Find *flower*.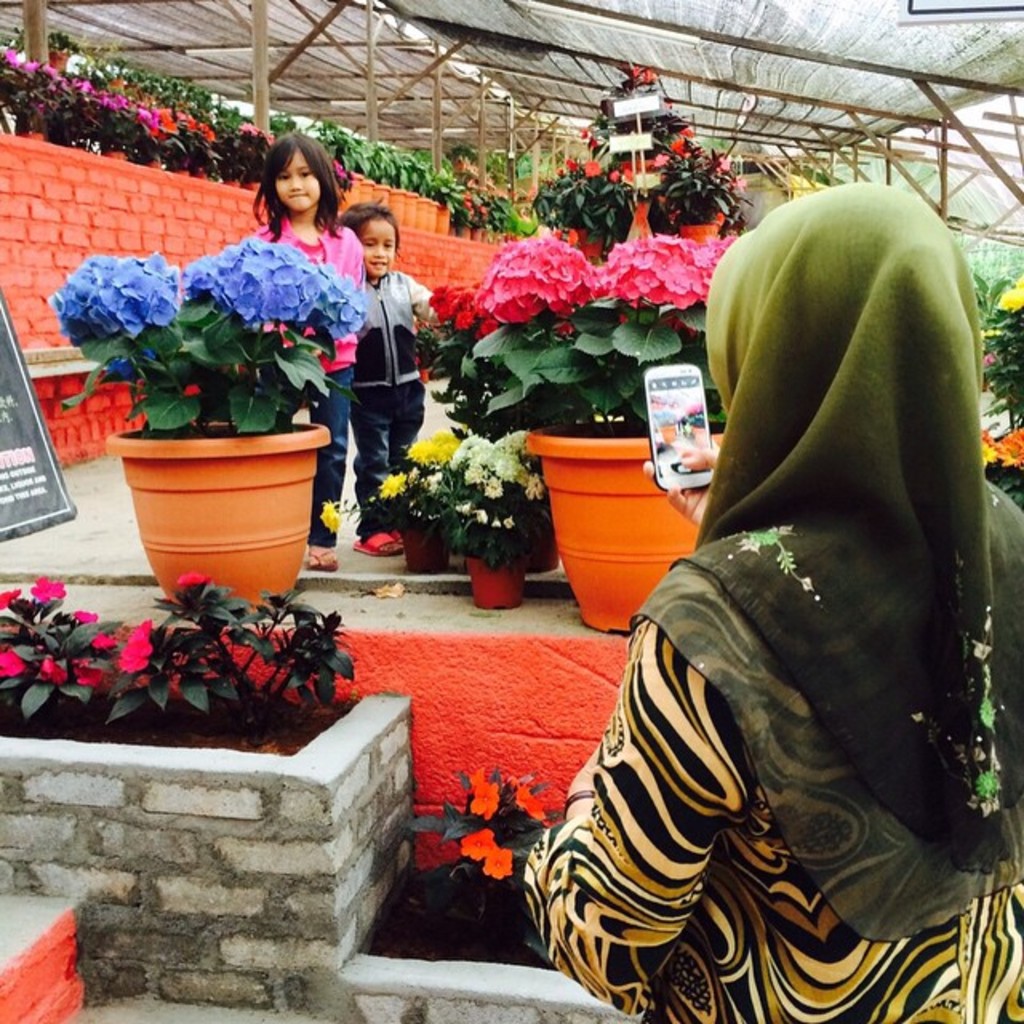
left=189, top=568, right=206, bottom=584.
